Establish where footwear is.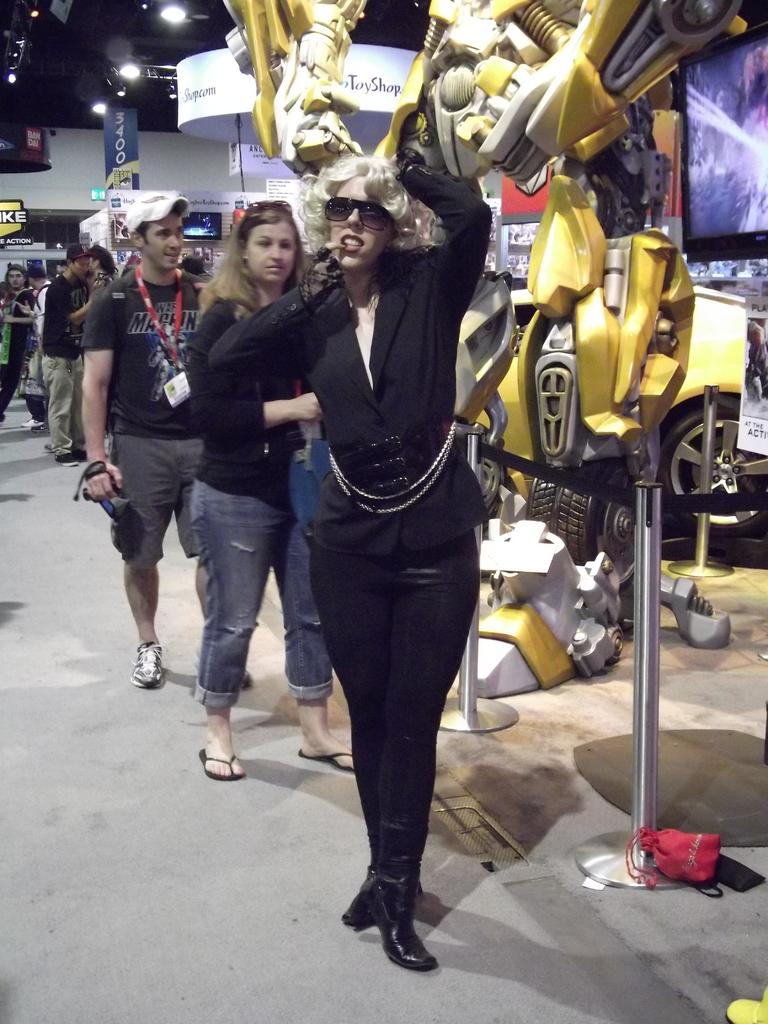
Established at l=198, t=744, r=250, b=785.
